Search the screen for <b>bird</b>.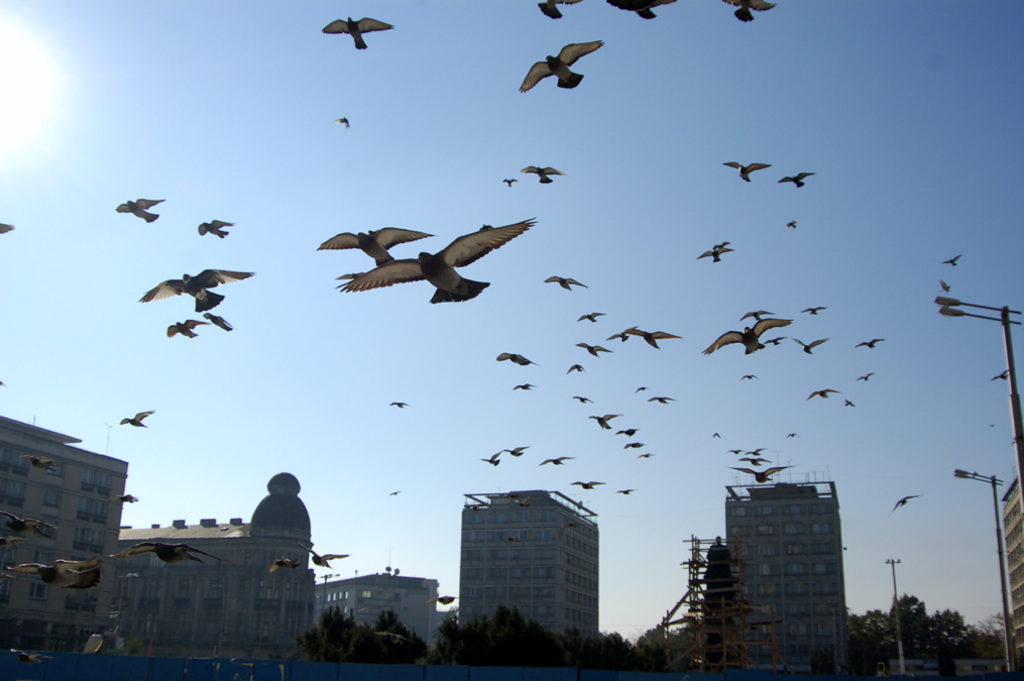
Found at 536/449/578/469.
